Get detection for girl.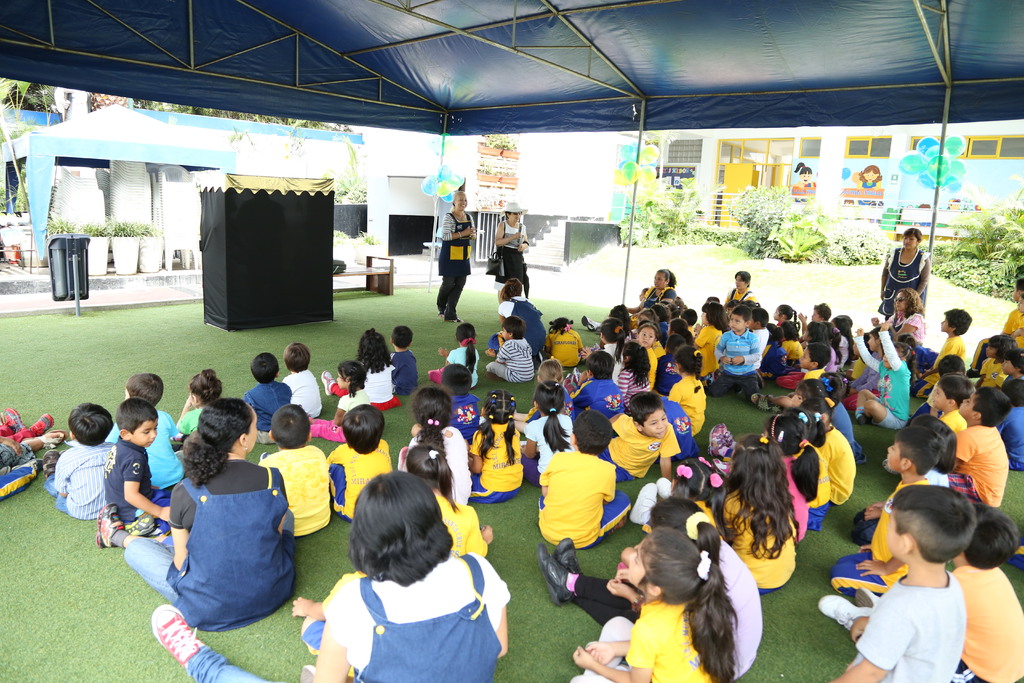
Detection: <region>538, 488, 762, 682</region>.
